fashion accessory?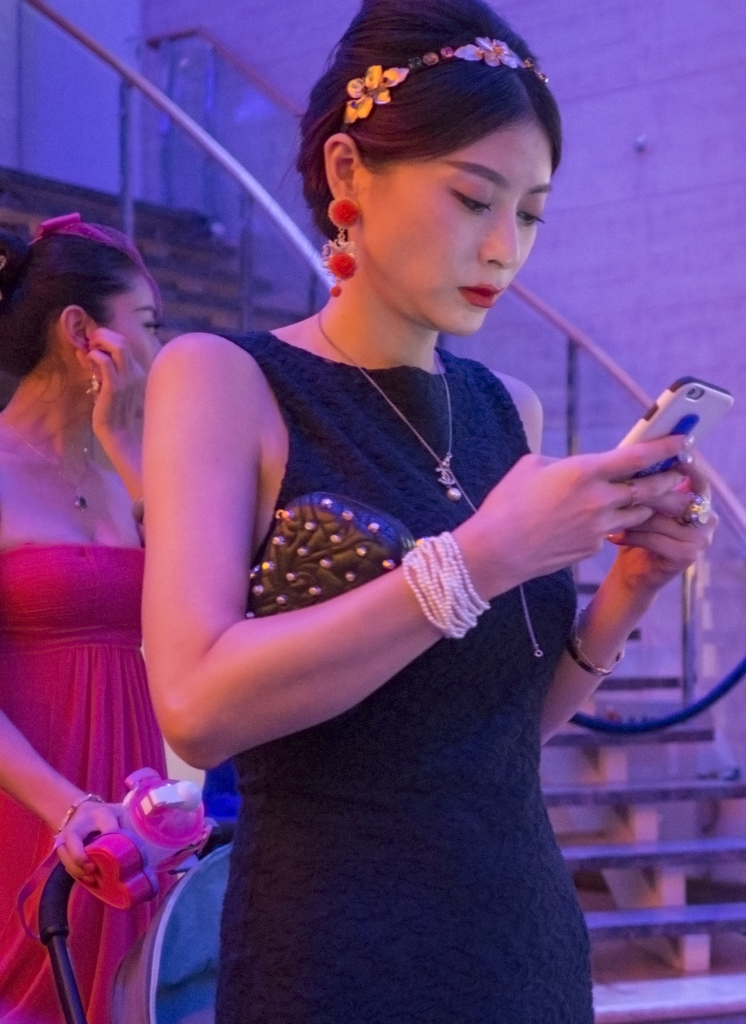
35,213,164,316
